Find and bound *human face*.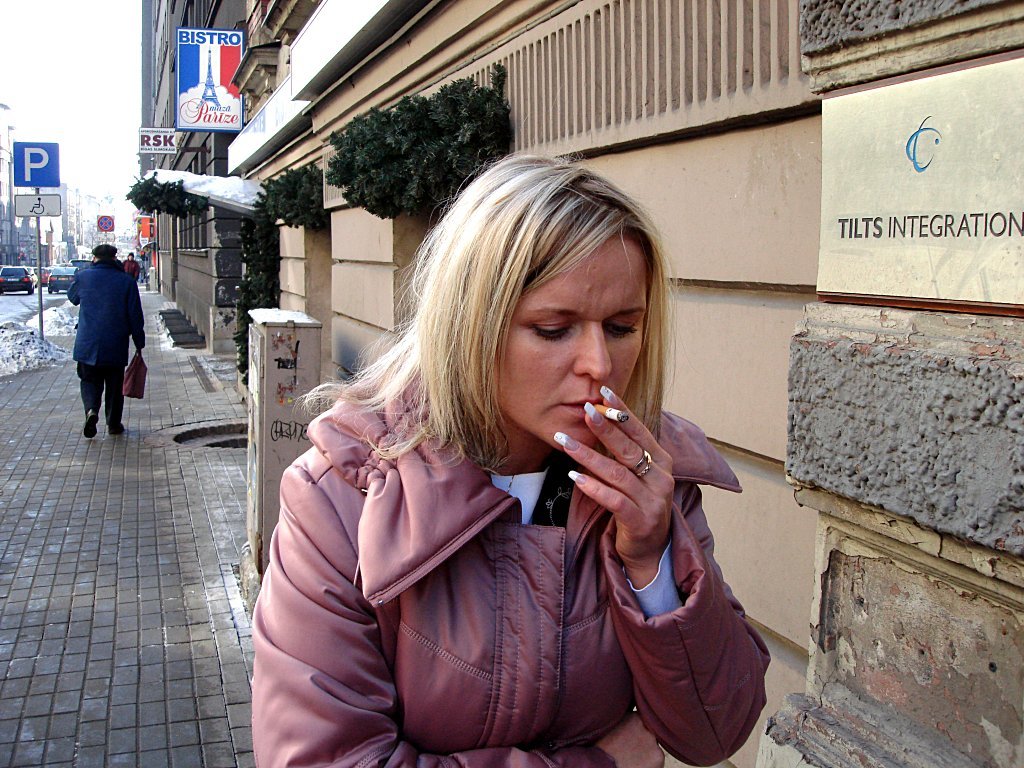
Bound: [left=501, top=232, right=652, bottom=451].
